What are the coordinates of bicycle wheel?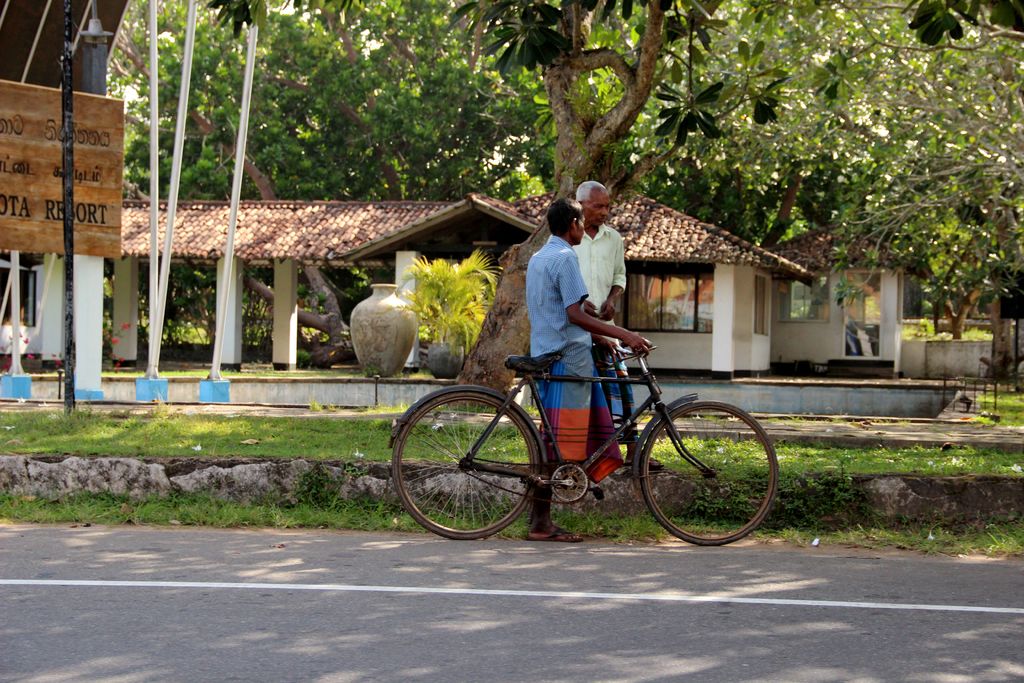
box=[390, 391, 539, 542].
